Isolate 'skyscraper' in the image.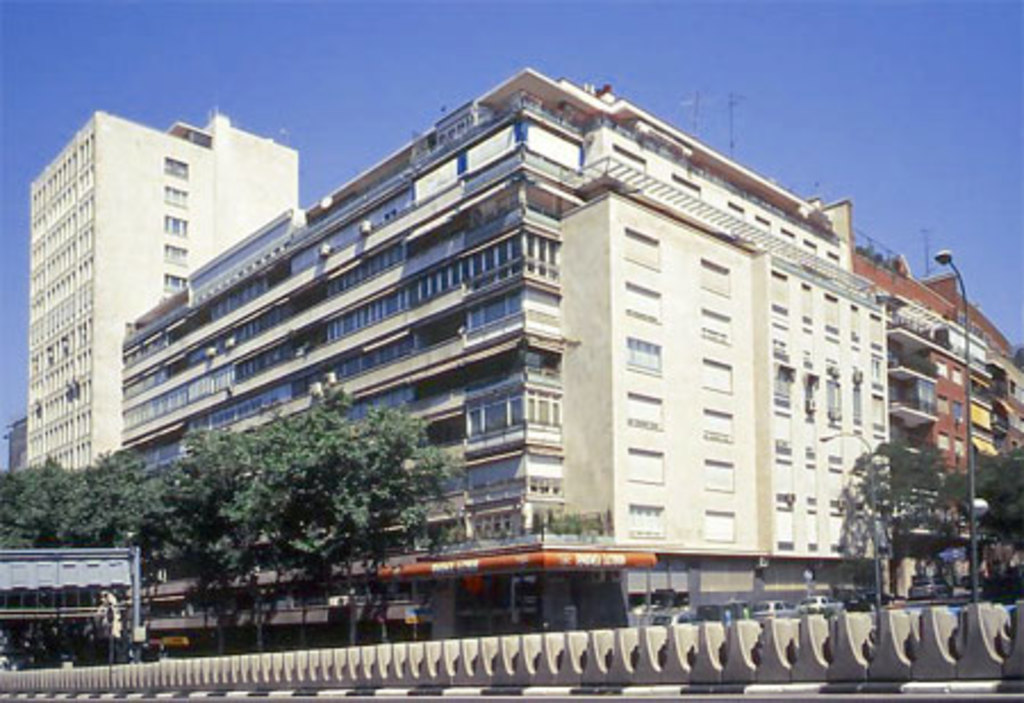
Isolated region: bbox(842, 259, 1022, 607).
